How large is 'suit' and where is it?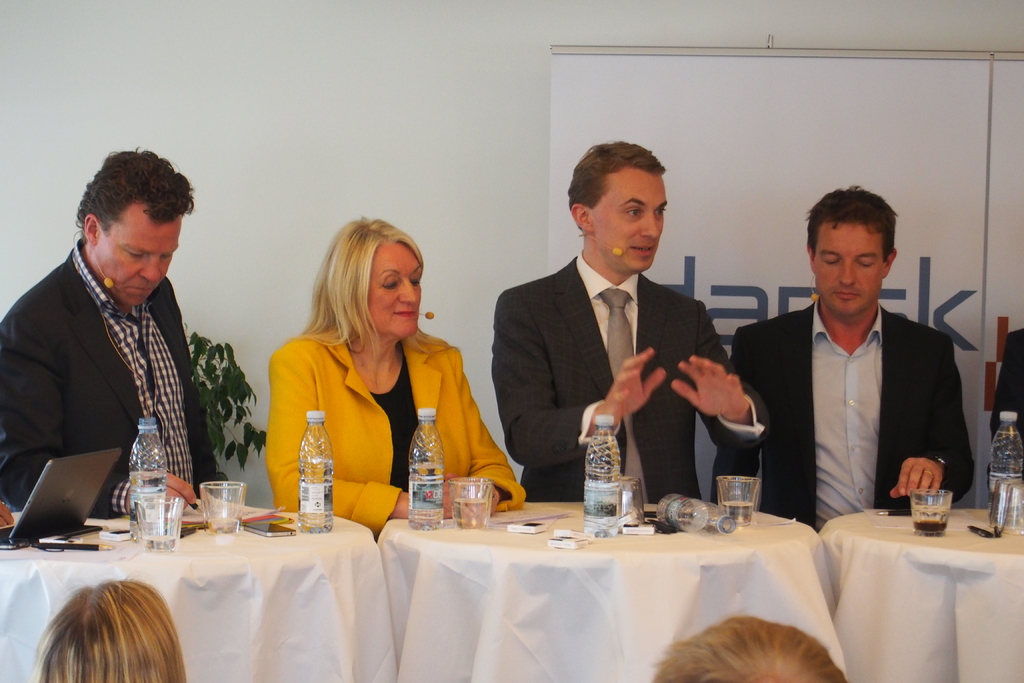
Bounding box: box(0, 236, 220, 517).
